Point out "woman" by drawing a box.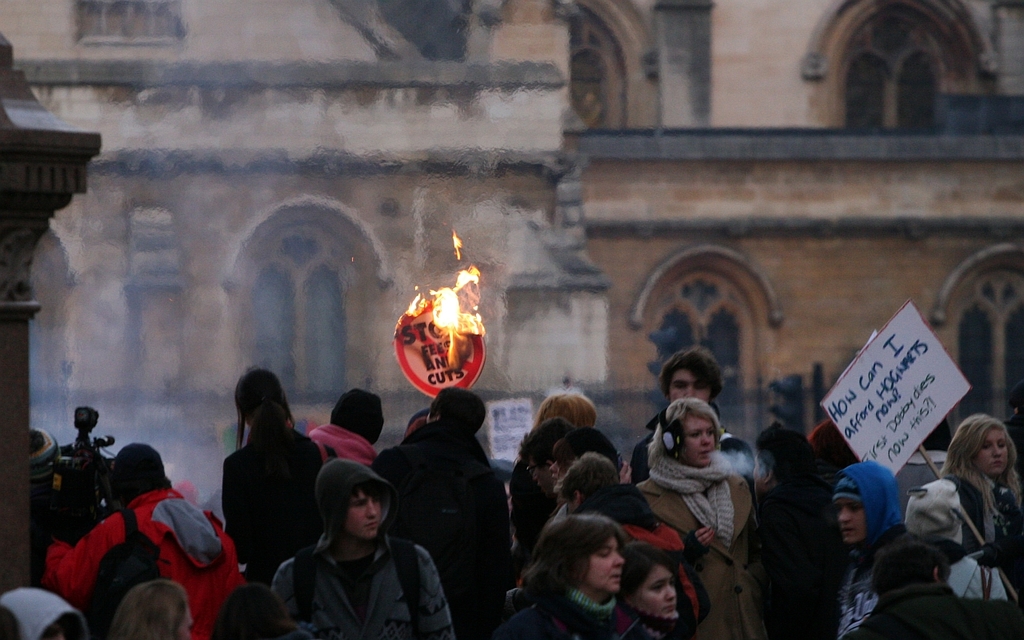
box(205, 574, 318, 639).
